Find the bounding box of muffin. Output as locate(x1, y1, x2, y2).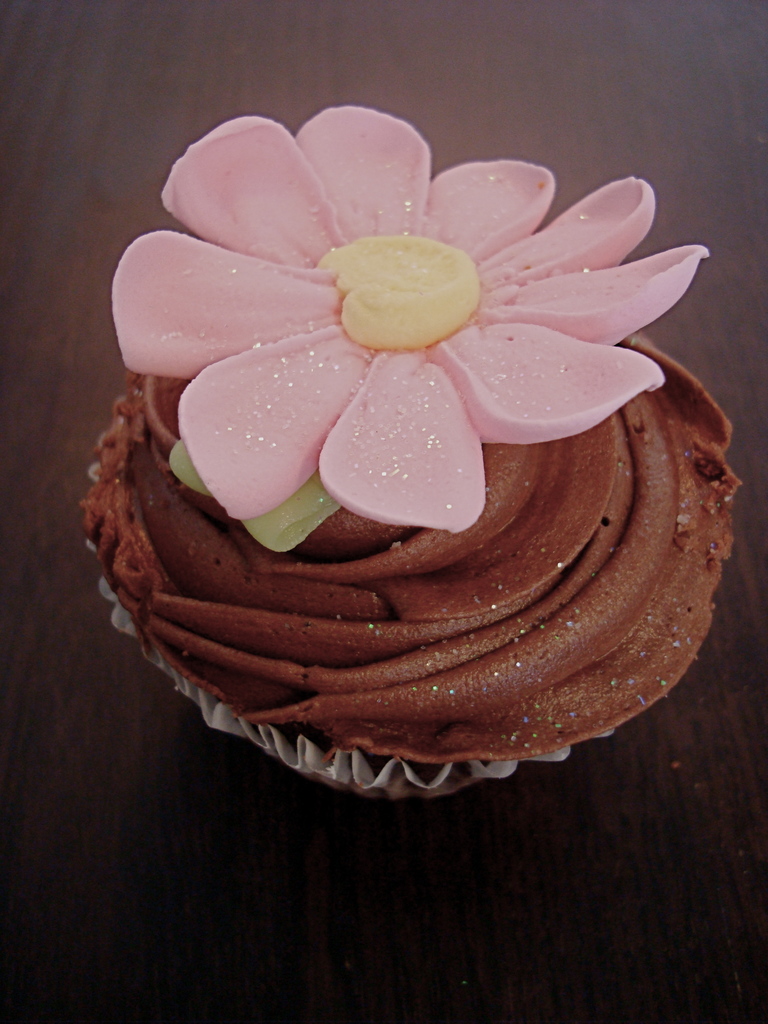
locate(61, 200, 765, 840).
